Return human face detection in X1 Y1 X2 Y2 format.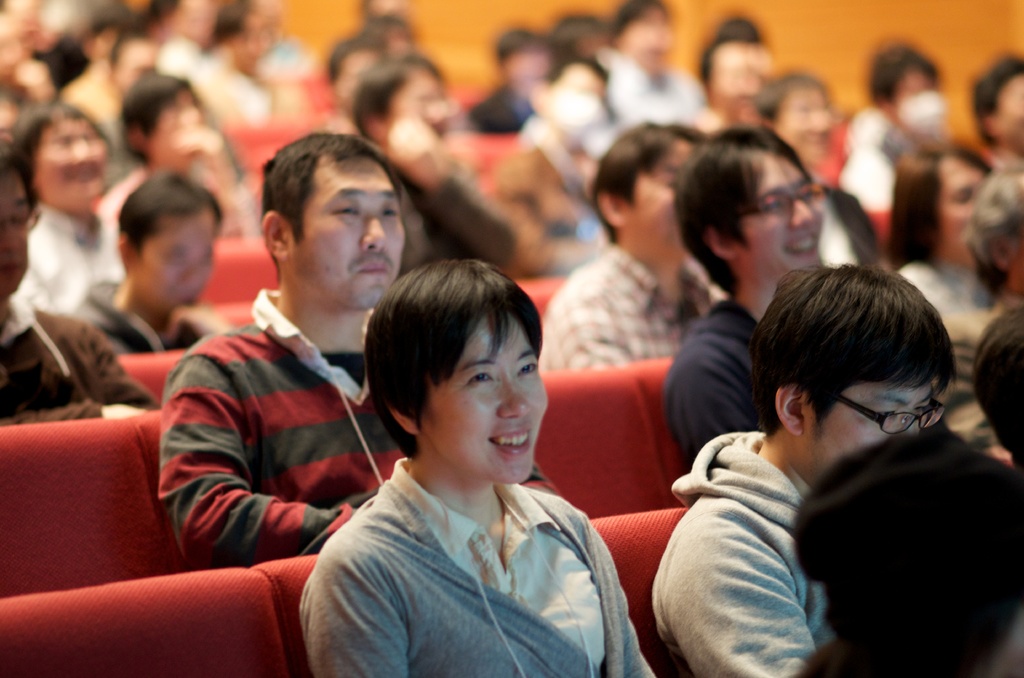
996 74 1023 156.
